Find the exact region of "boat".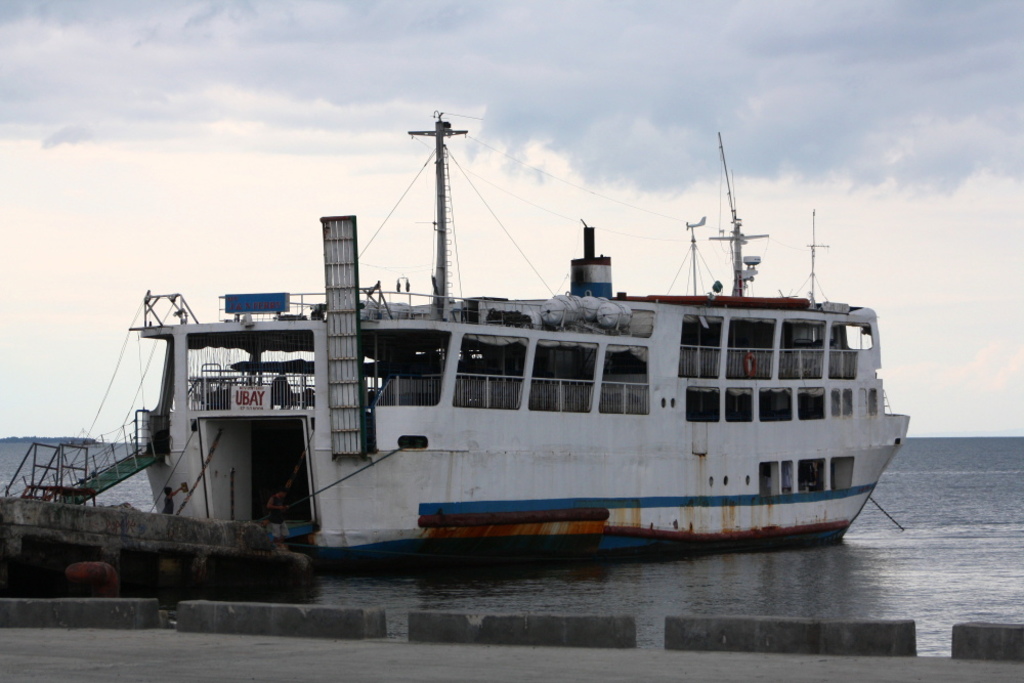
Exact region: 104:109:1000:577.
